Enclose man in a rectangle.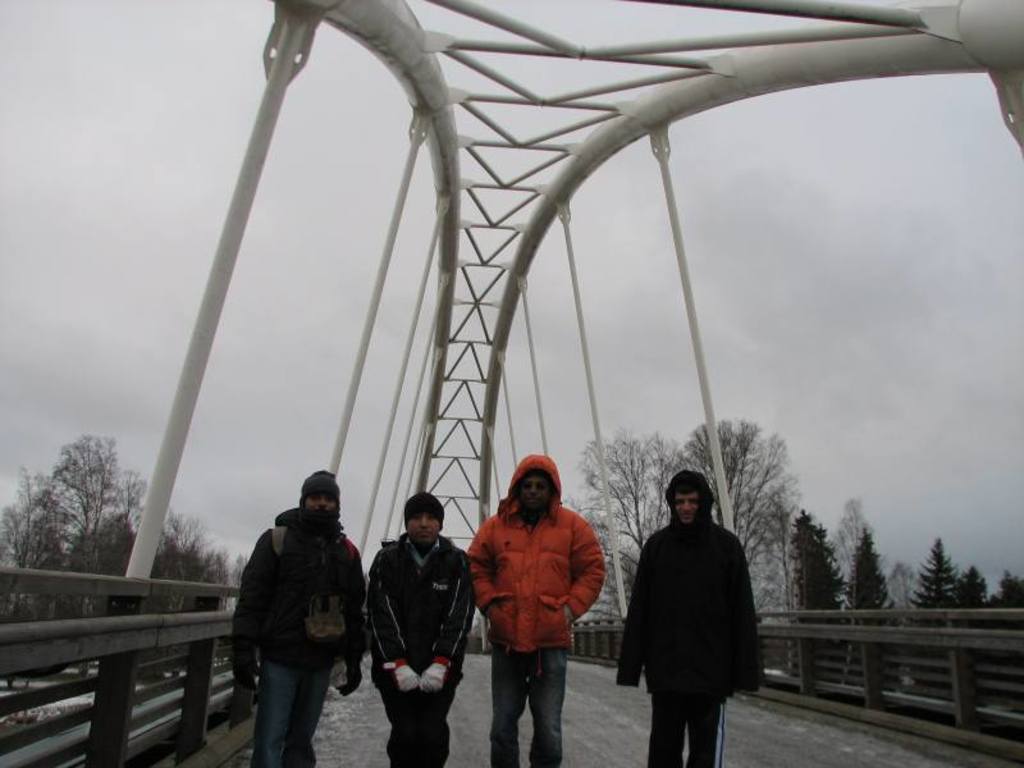
<box>365,490,476,767</box>.
